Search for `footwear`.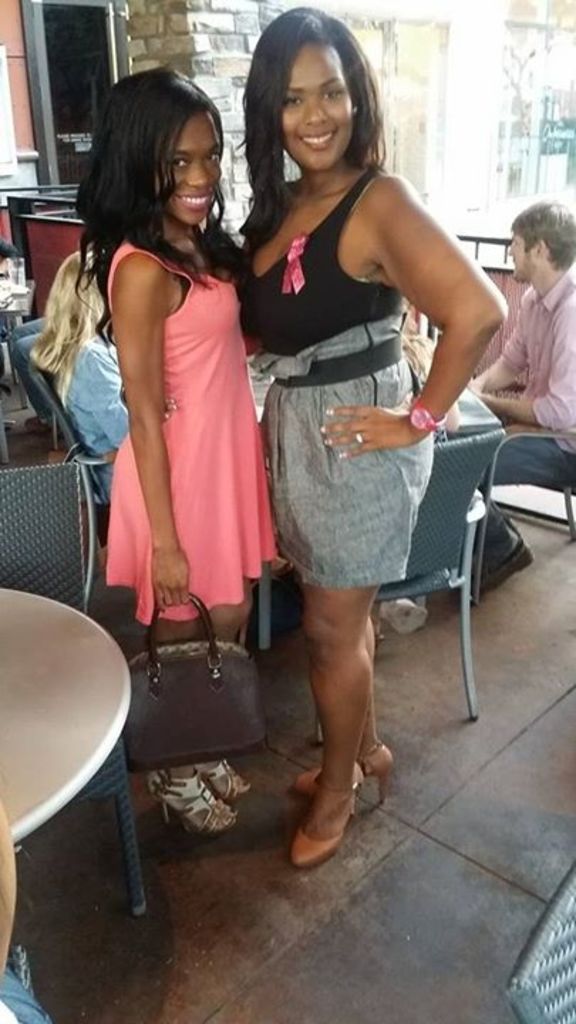
Found at select_region(209, 742, 256, 804).
